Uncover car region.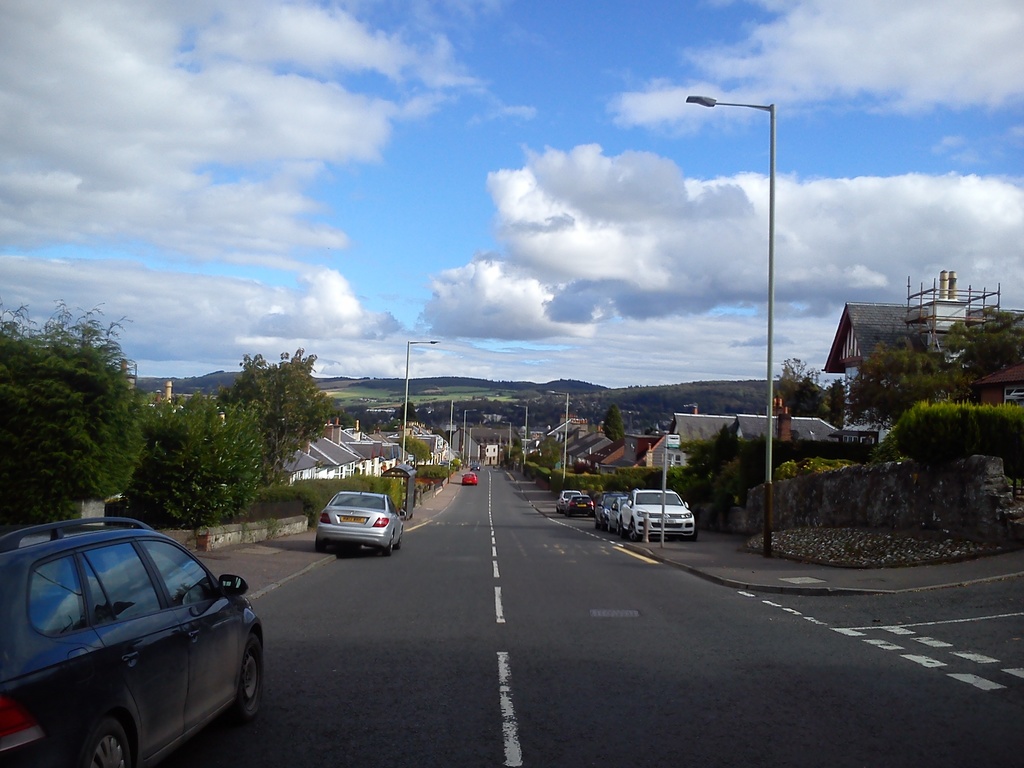
Uncovered: [x1=565, y1=497, x2=594, y2=519].
